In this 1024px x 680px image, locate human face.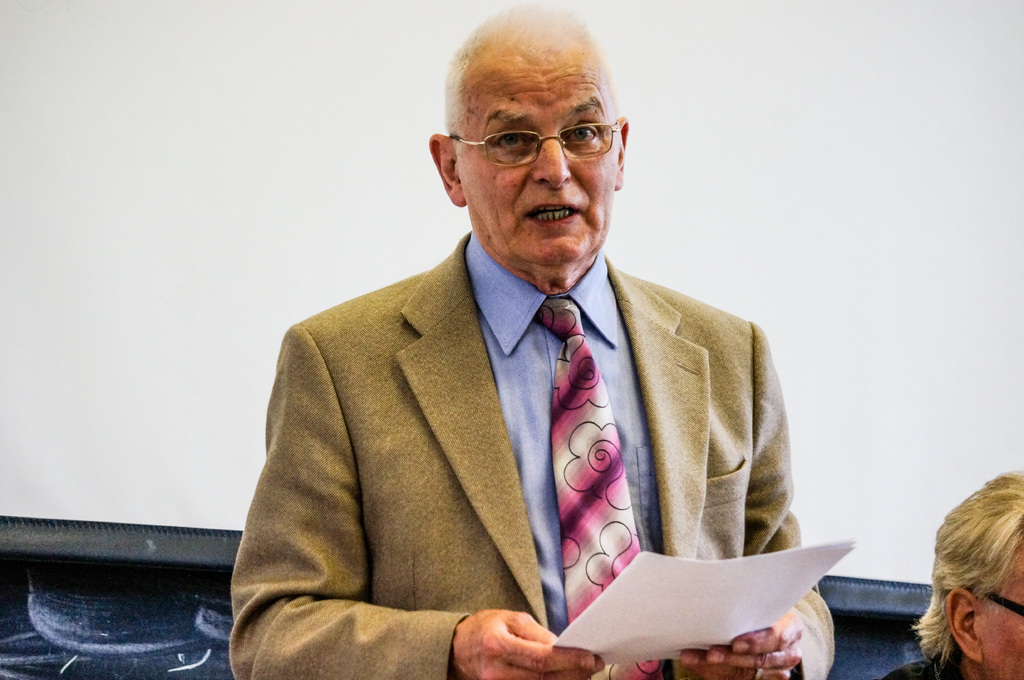
Bounding box: <region>458, 51, 619, 267</region>.
